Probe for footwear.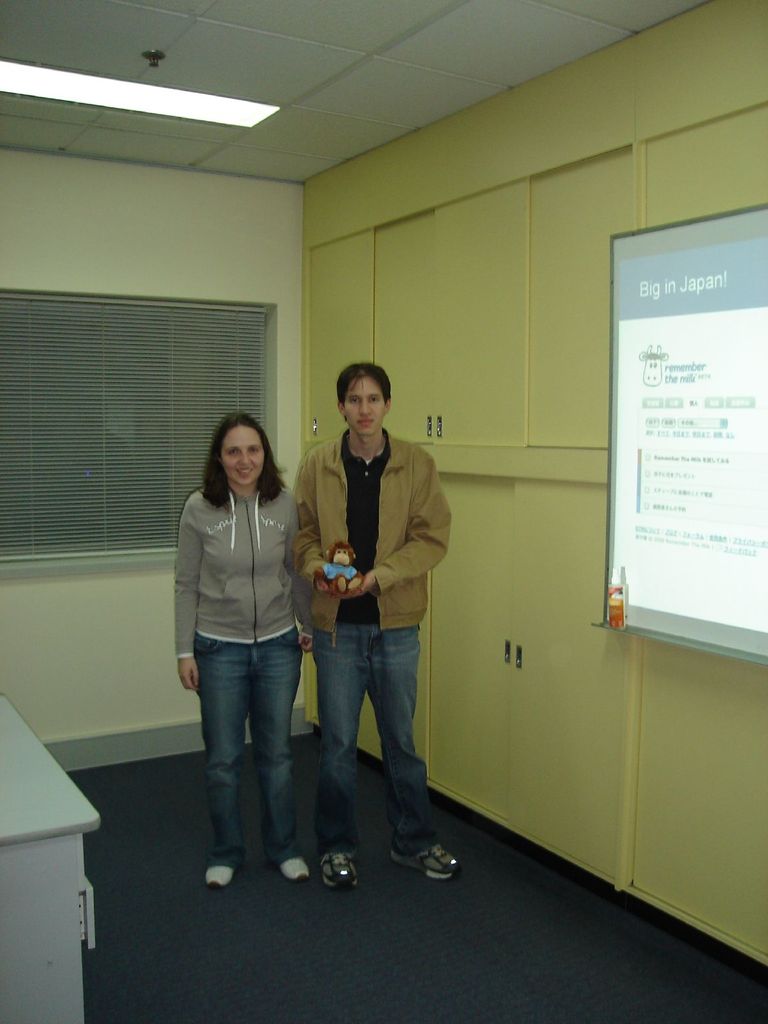
Probe result: <box>322,853,353,892</box>.
